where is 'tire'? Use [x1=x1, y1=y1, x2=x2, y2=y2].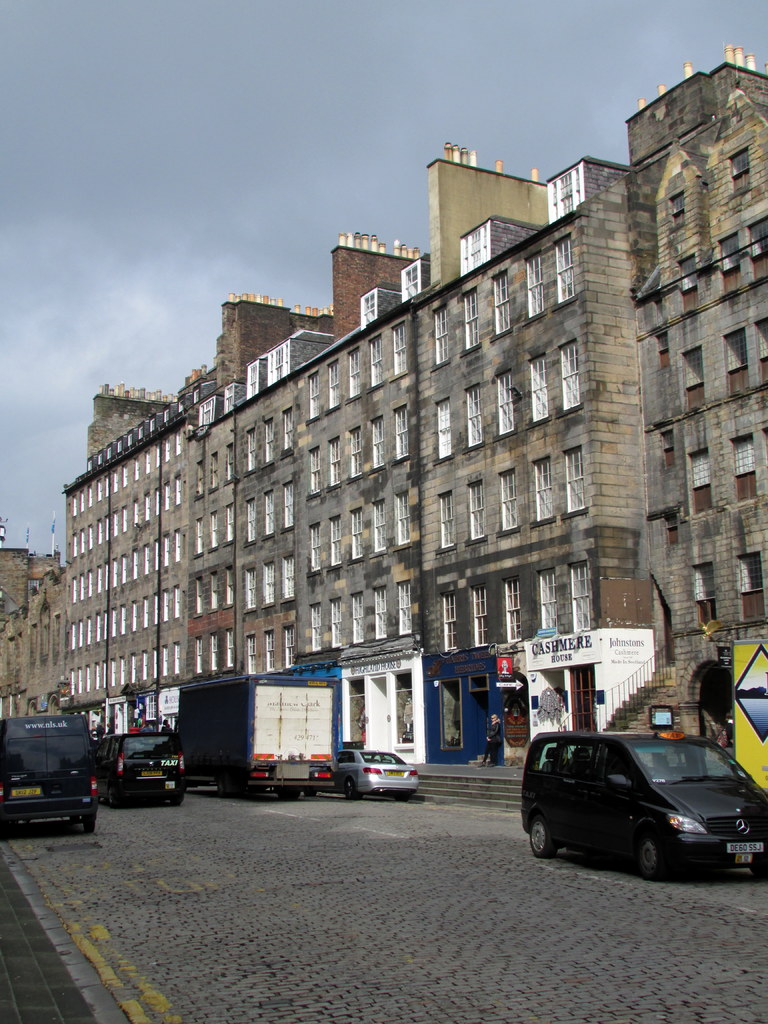
[x1=529, y1=815, x2=556, y2=857].
